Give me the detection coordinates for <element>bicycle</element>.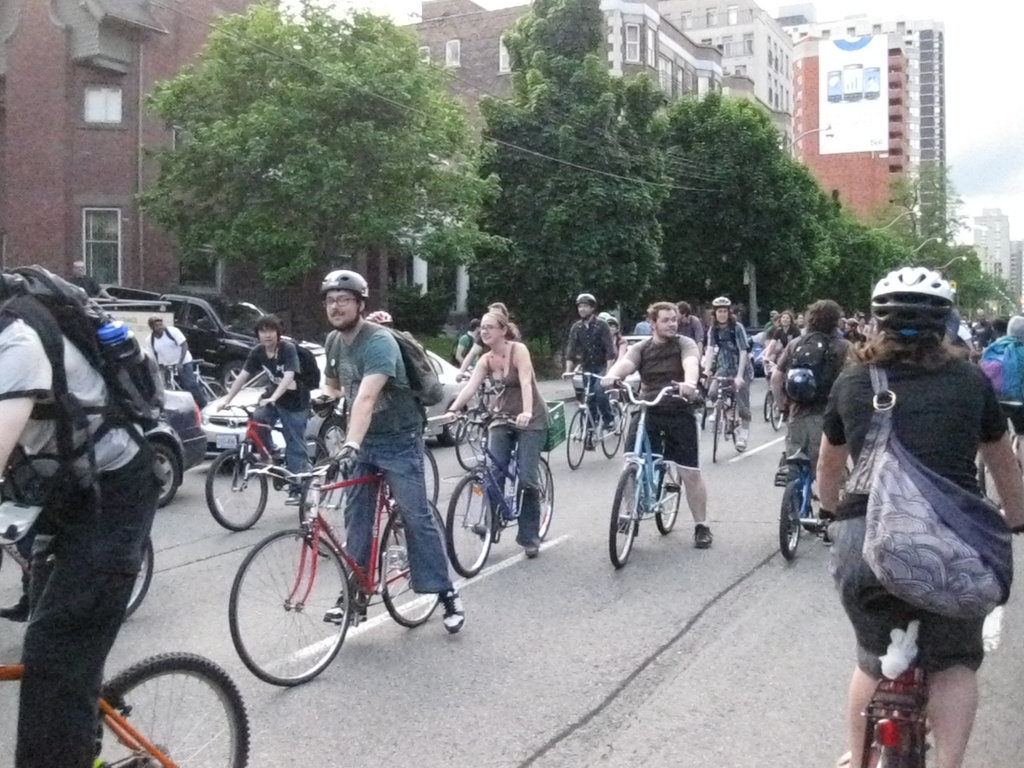
(758,360,788,419).
